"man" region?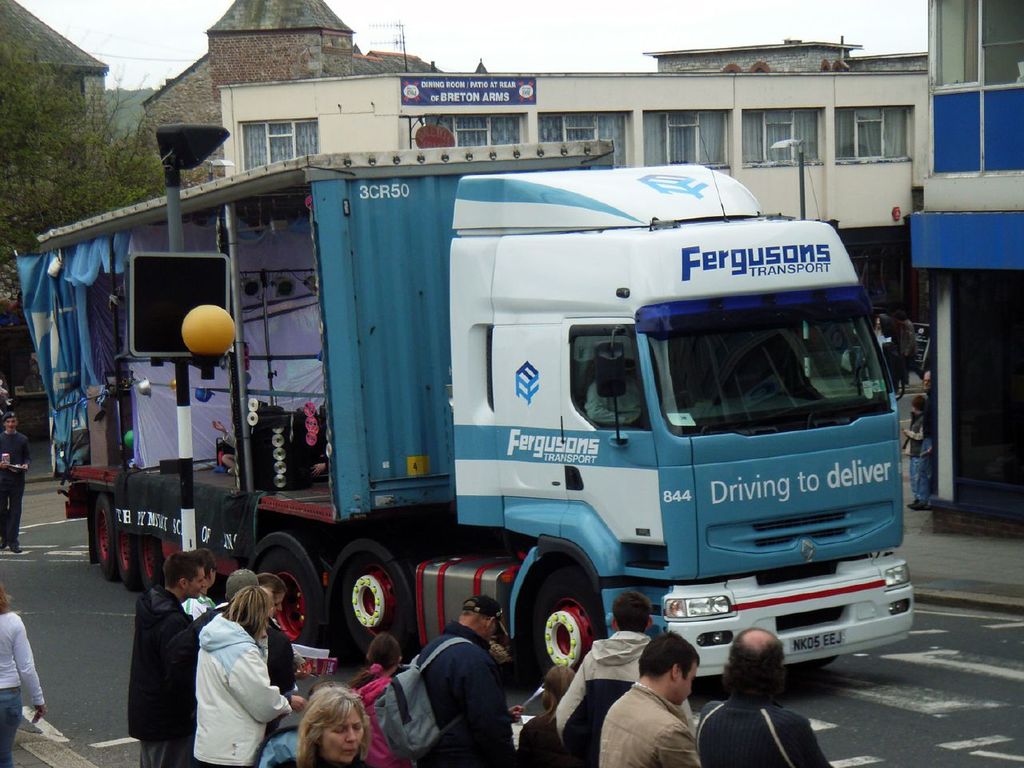
region(257, 570, 308, 759)
